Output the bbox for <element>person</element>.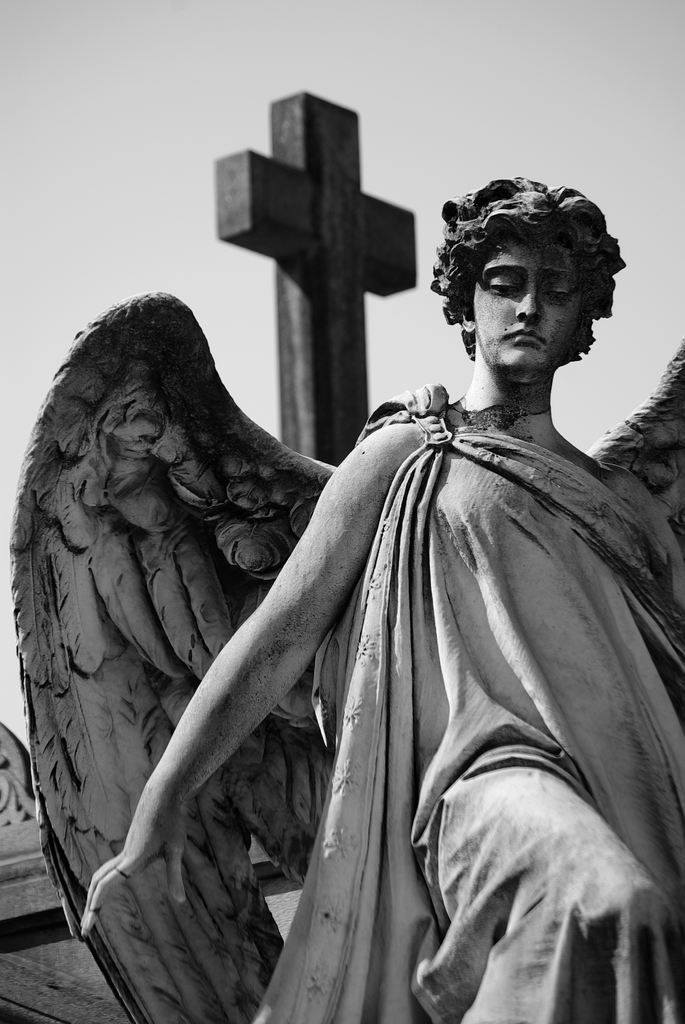
box(98, 184, 684, 998).
